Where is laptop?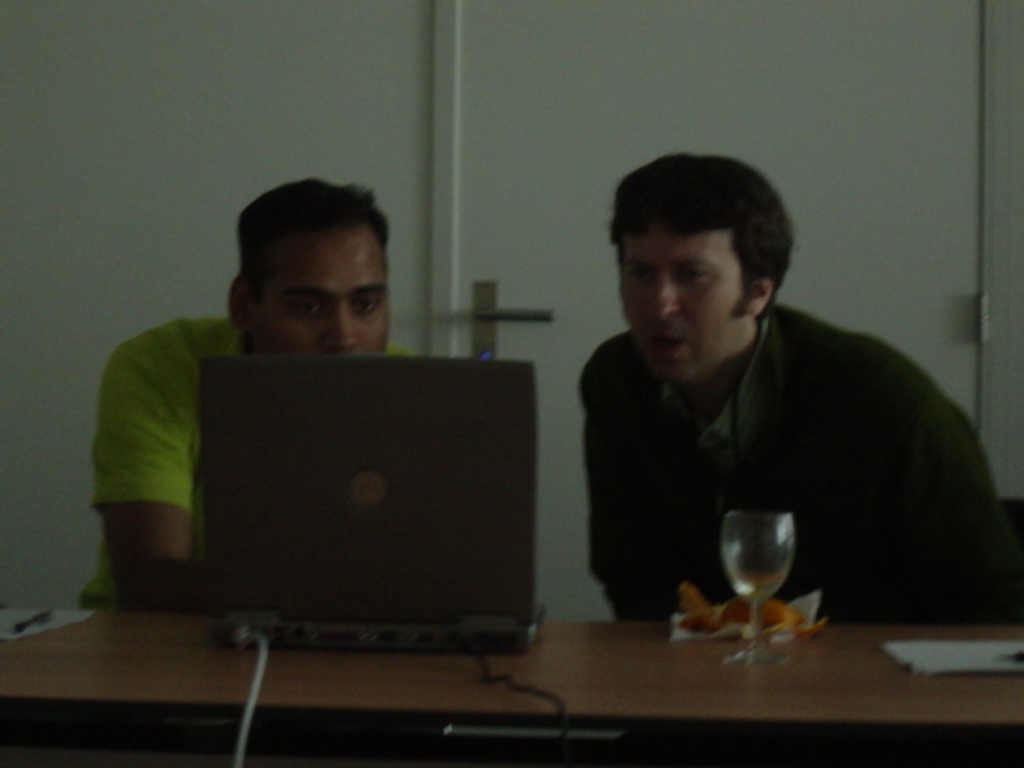
x1=160, y1=344, x2=541, y2=616.
